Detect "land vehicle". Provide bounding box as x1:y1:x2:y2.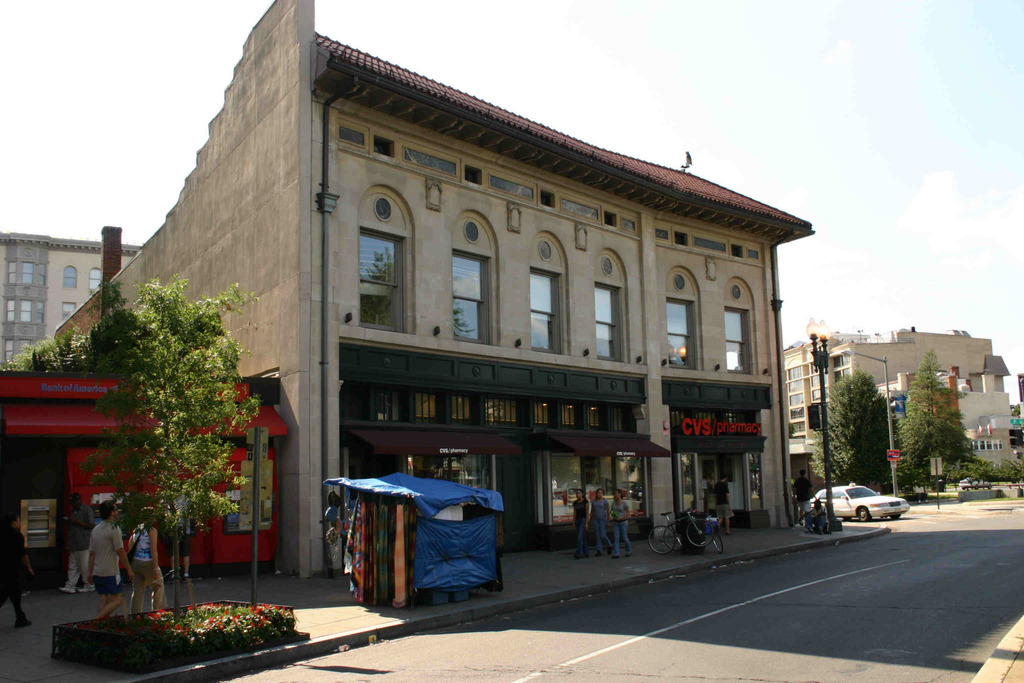
645:504:708:552.
